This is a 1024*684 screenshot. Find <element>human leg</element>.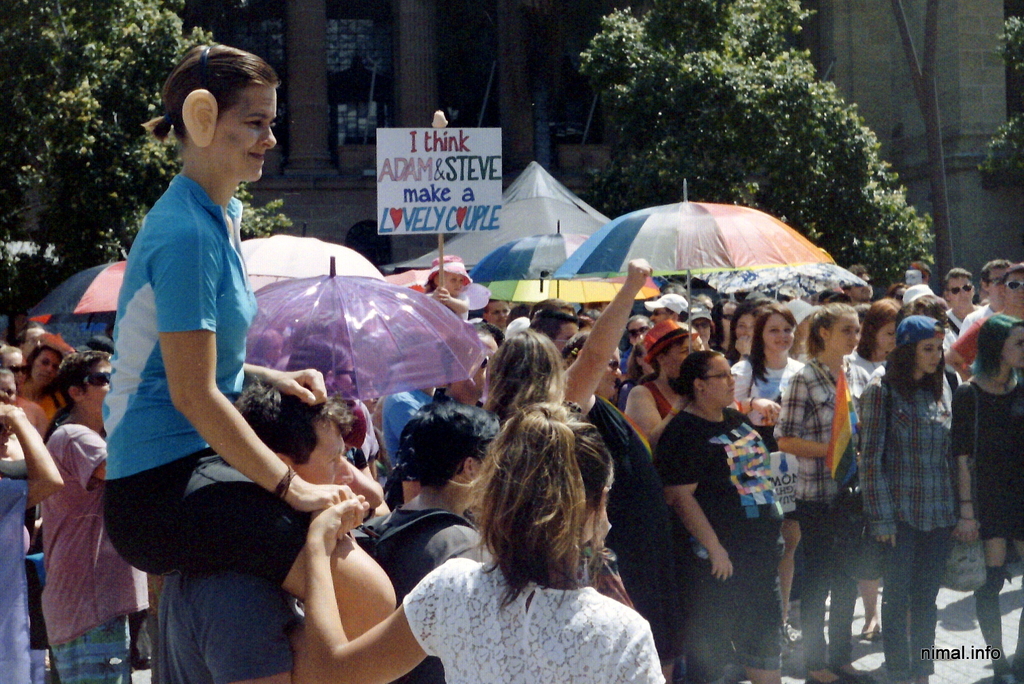
Bounding box: [879, 525, 910, 683].
